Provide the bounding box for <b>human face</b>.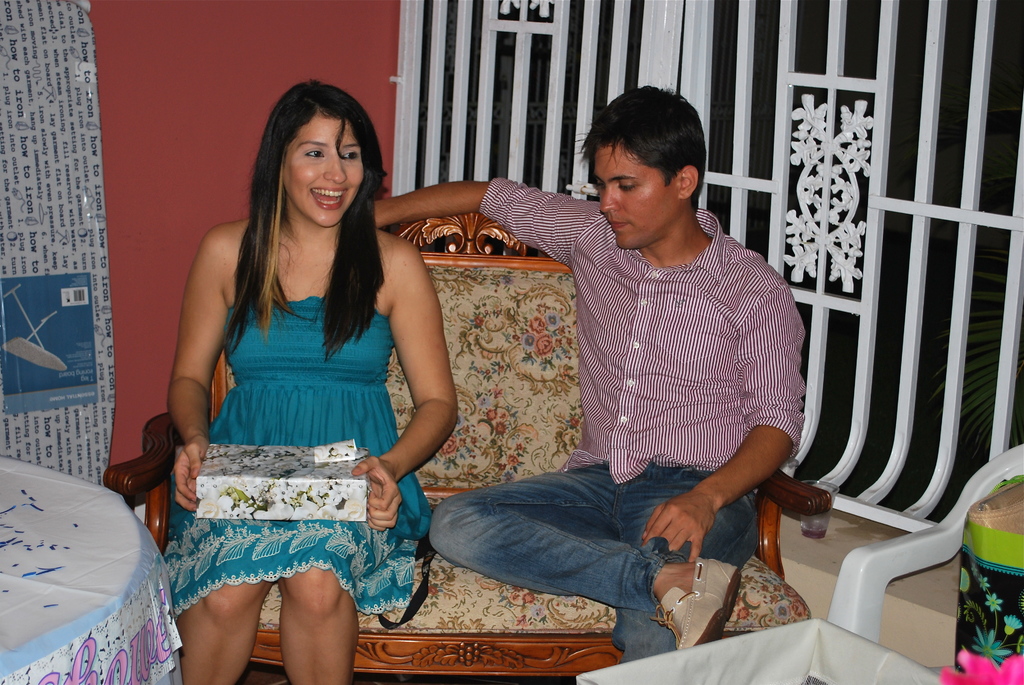
{"left": 284, "top": 112, "right": 366, "bottom": 226}.
